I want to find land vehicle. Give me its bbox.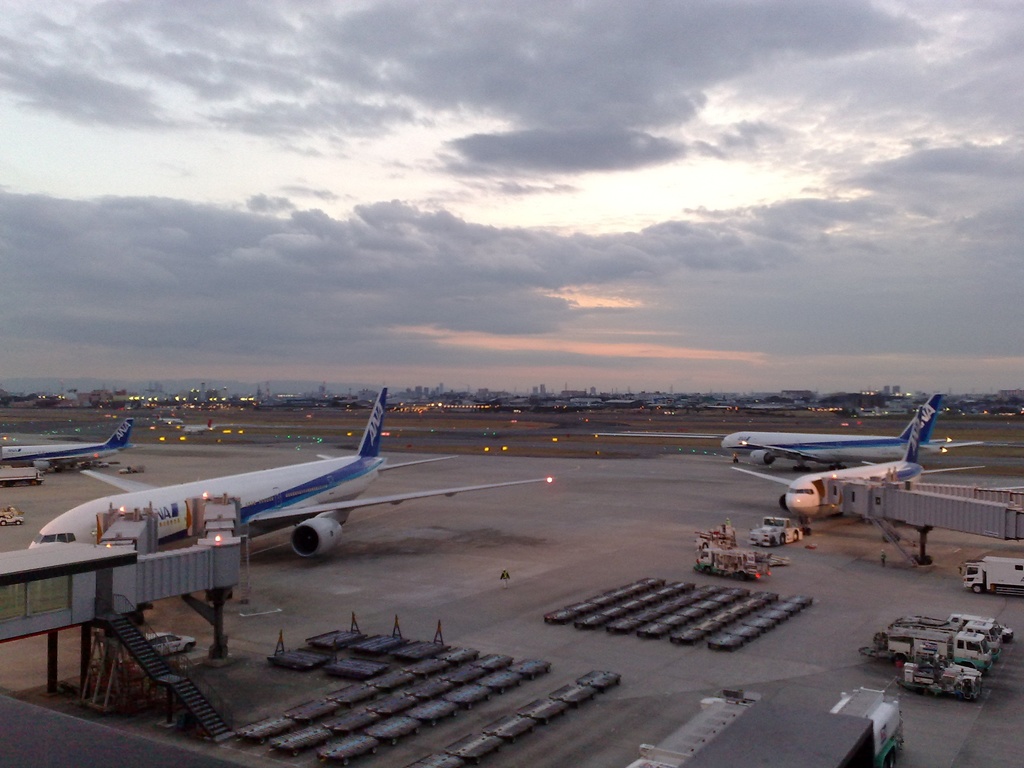
145, 627, 198, 656.
